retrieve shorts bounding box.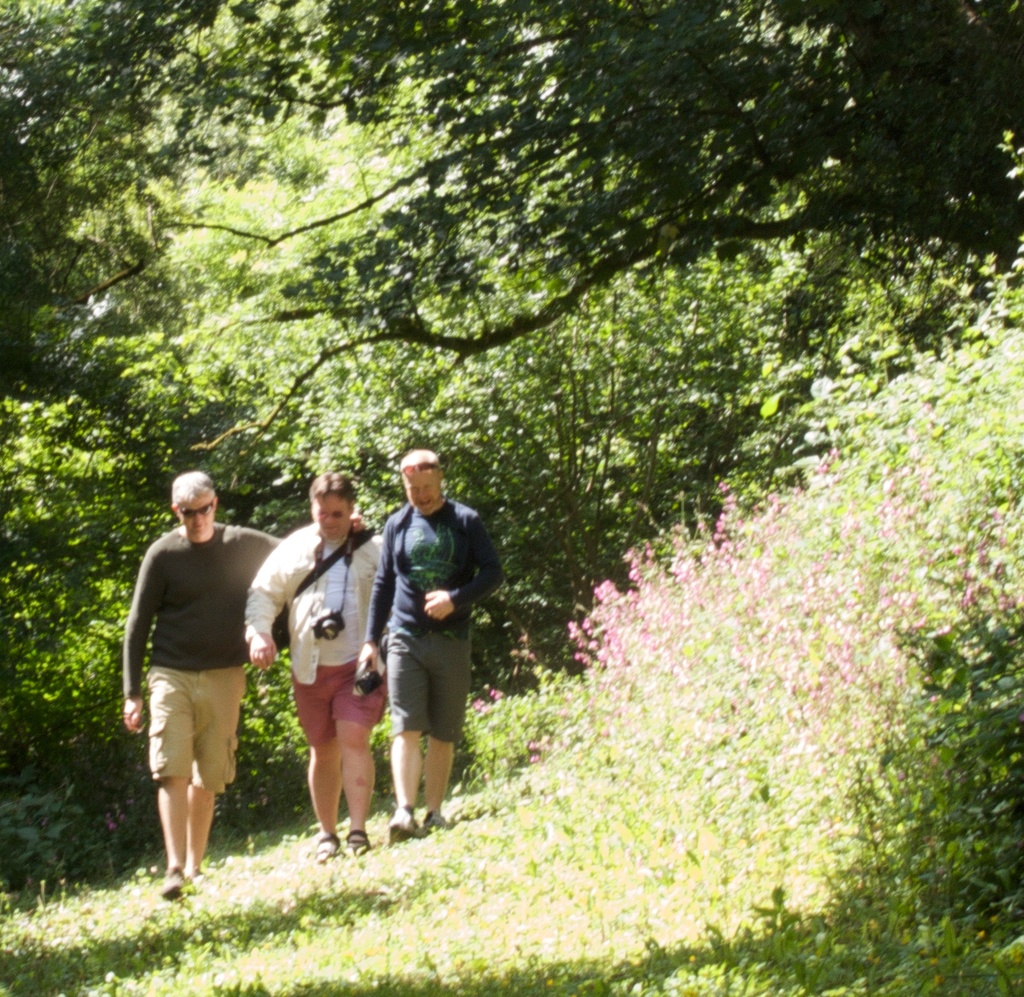
Bounding box: {"left": 302, "top": 669, "right": 387, "bottom": 752}.
